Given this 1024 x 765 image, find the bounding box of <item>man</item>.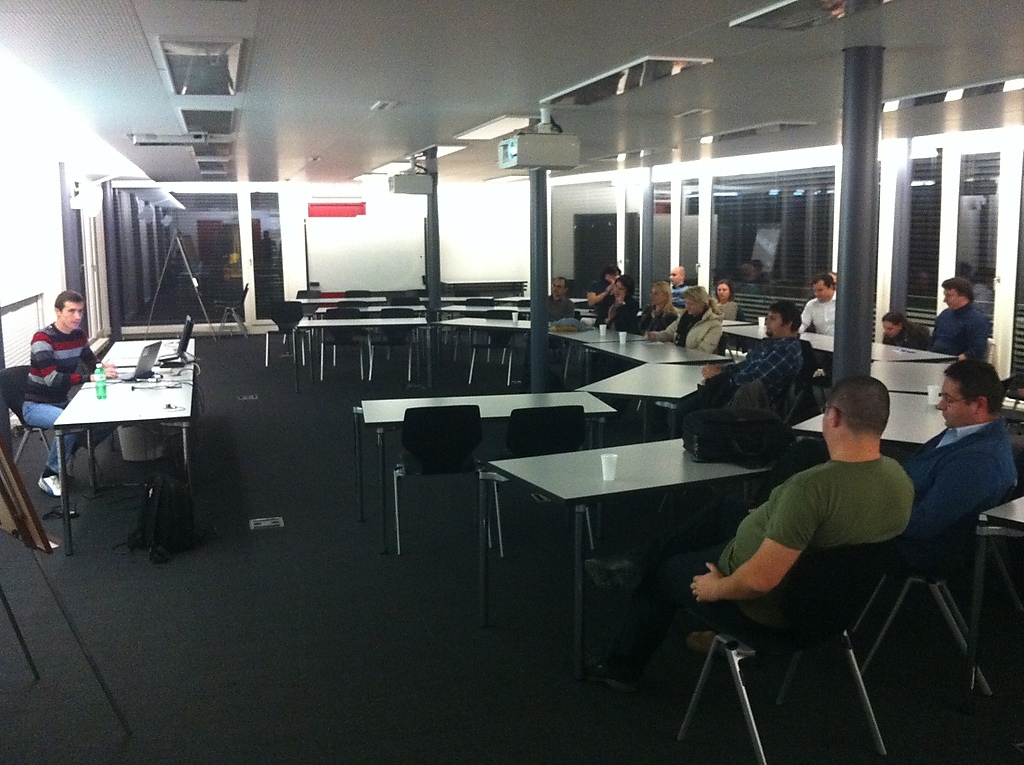
(930, 277, 989, 362).
